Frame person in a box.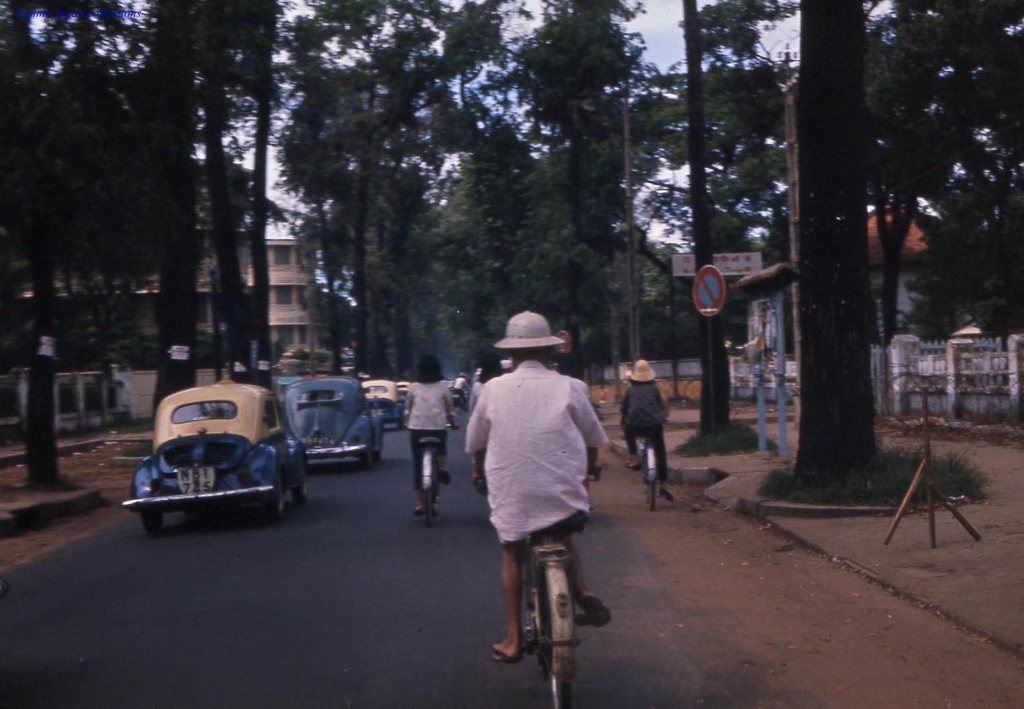
<region>620, 354, 671, 502</region>.
